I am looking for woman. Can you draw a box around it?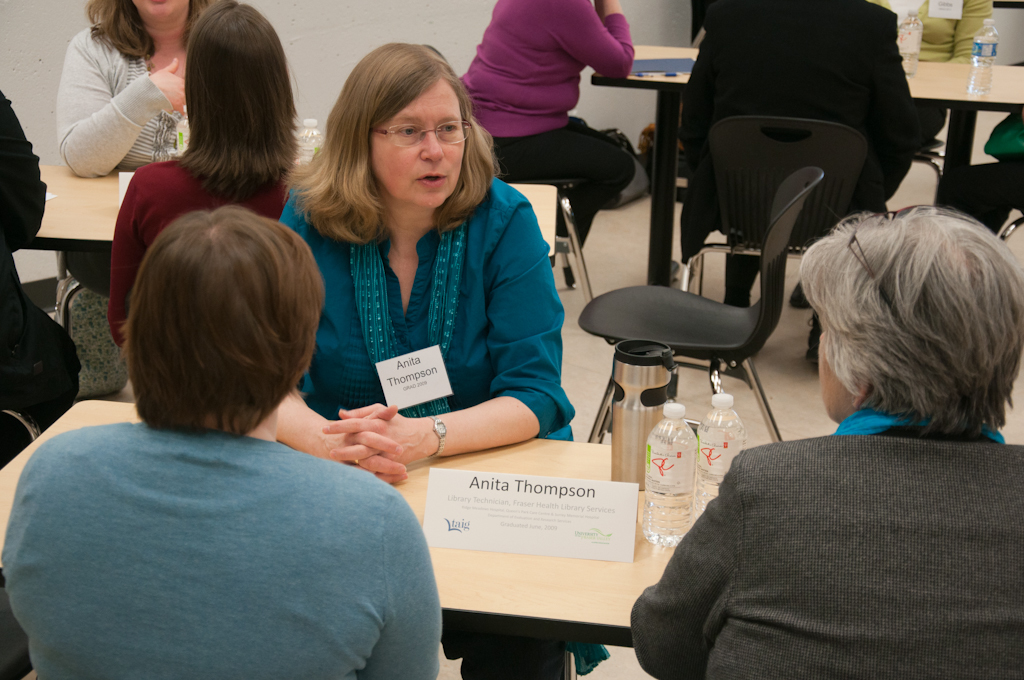
Sure, the bounding box is (465, 1, 679, 351).
